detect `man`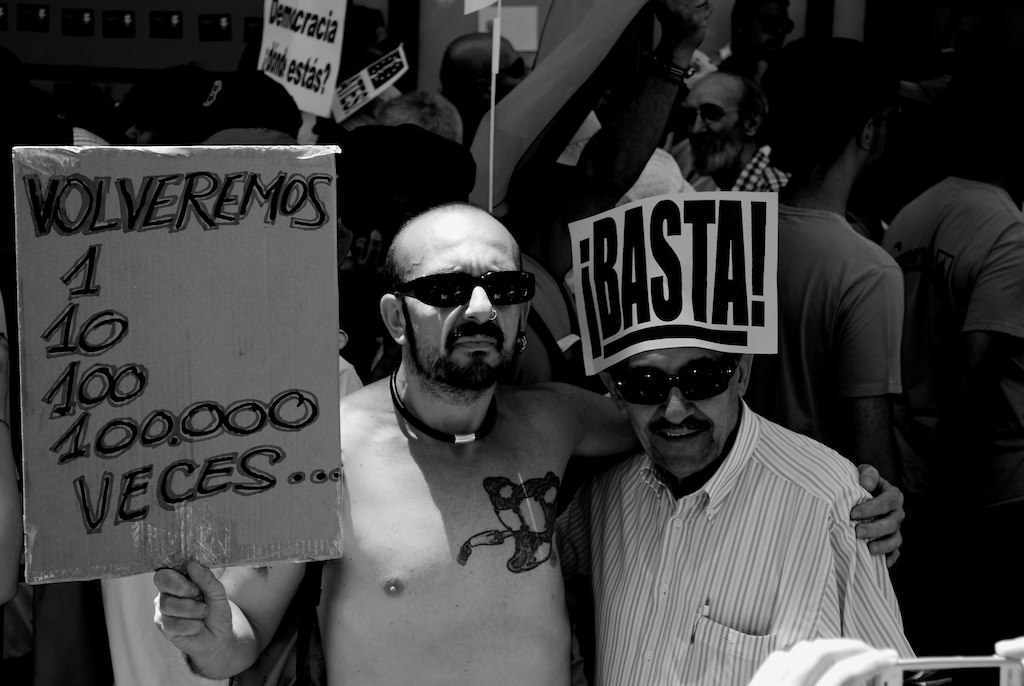
740 38 914 484
